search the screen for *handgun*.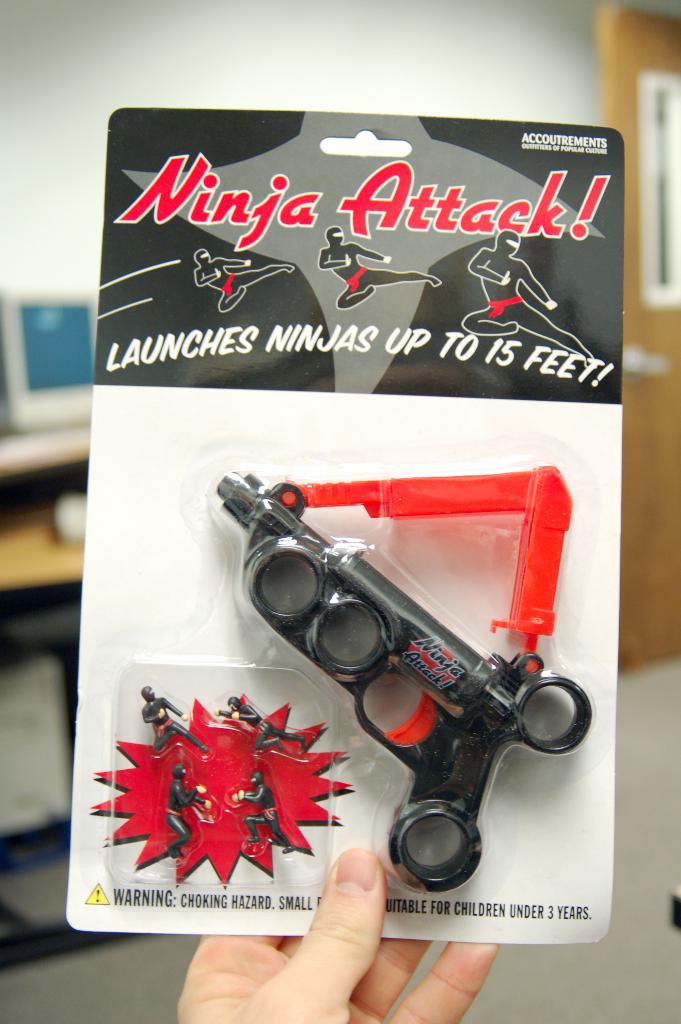
Found at locate(200, 462, 590, 896).
